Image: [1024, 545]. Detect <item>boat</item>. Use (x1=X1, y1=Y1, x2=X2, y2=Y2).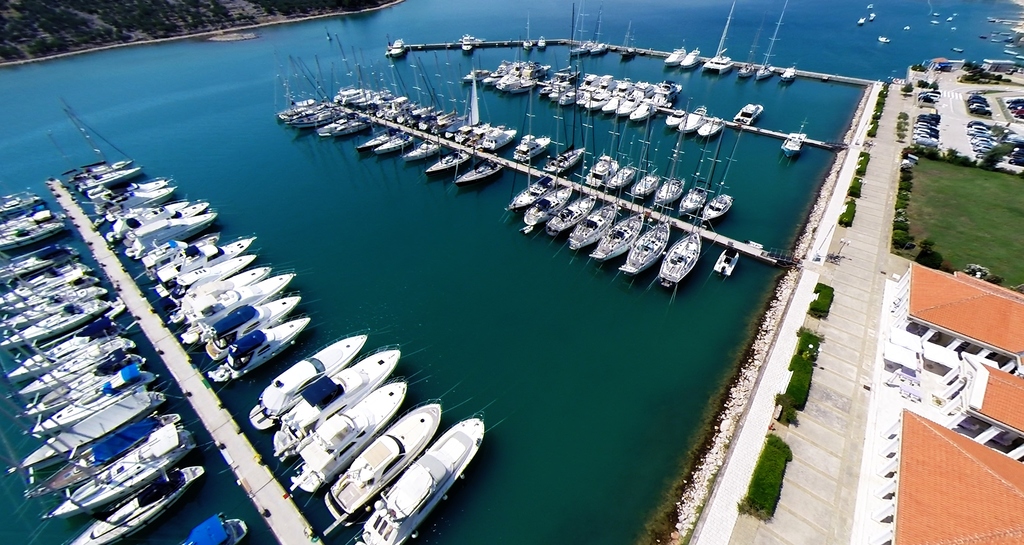
(x1=204, y1=292, x2=307, y2=359).
